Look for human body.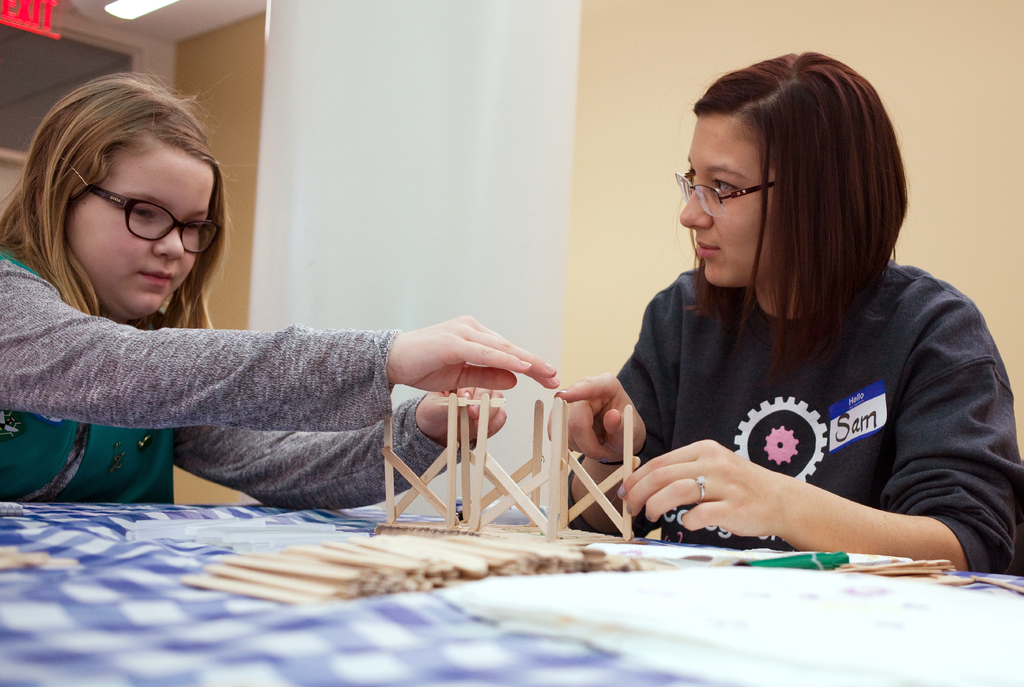
Found: region(568, 98, 998, 580).
